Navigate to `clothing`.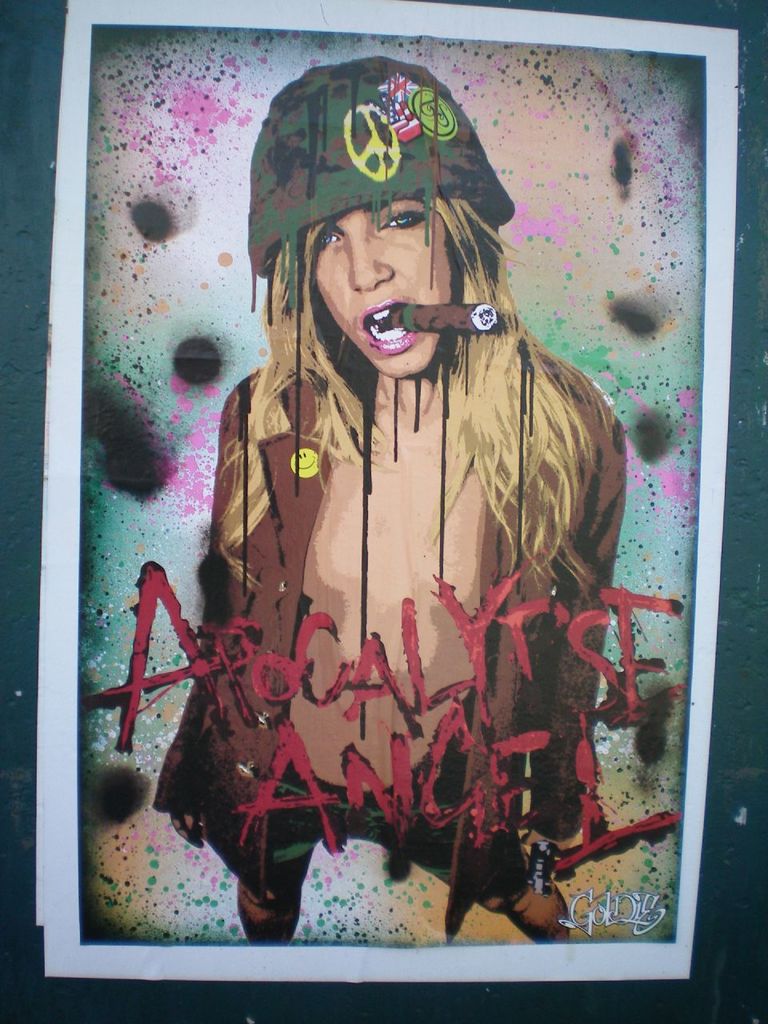
Navigation target: l=157, t=310, r=618, b=902.
